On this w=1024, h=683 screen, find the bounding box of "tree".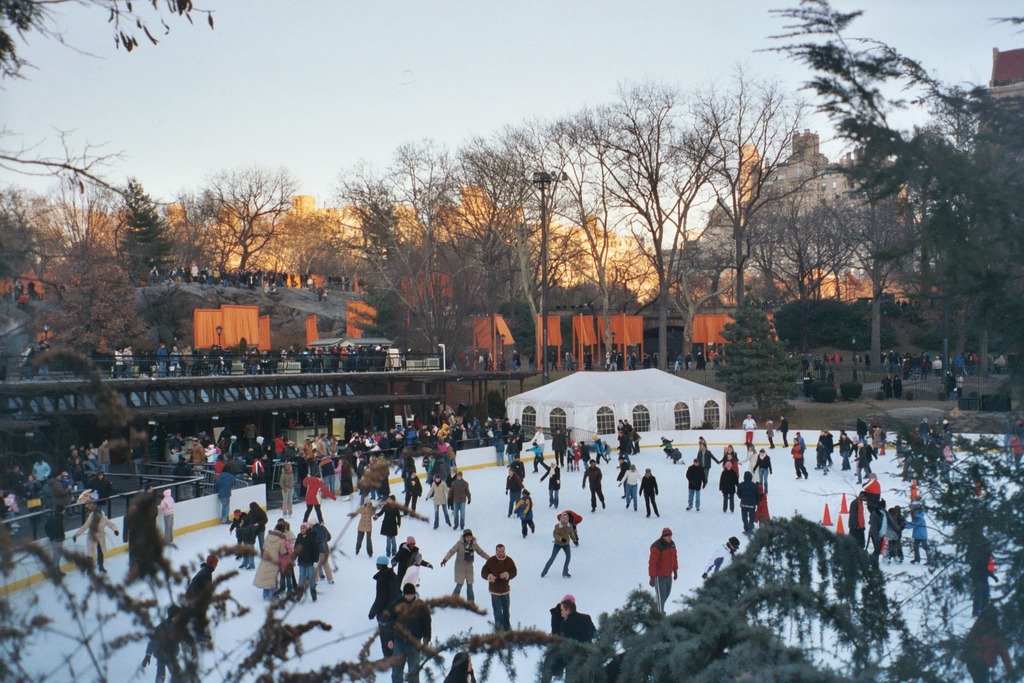
Bounding box: crop(812, 183, 866, 299).
